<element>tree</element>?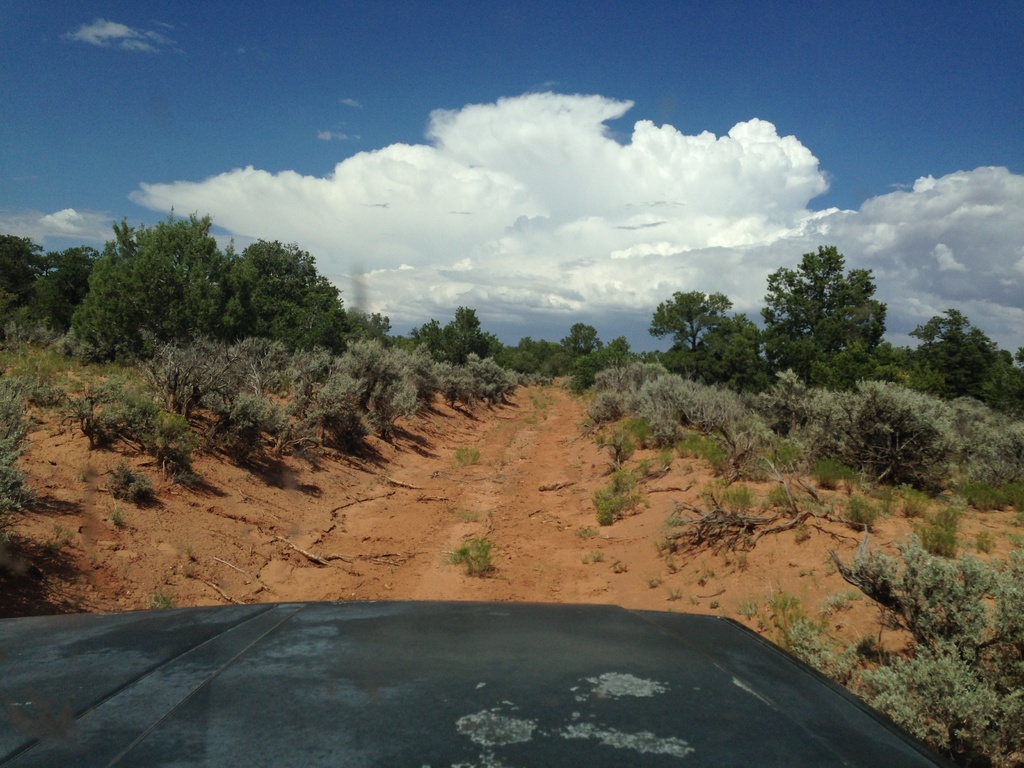
bbox(403, 299, 508, 367)
